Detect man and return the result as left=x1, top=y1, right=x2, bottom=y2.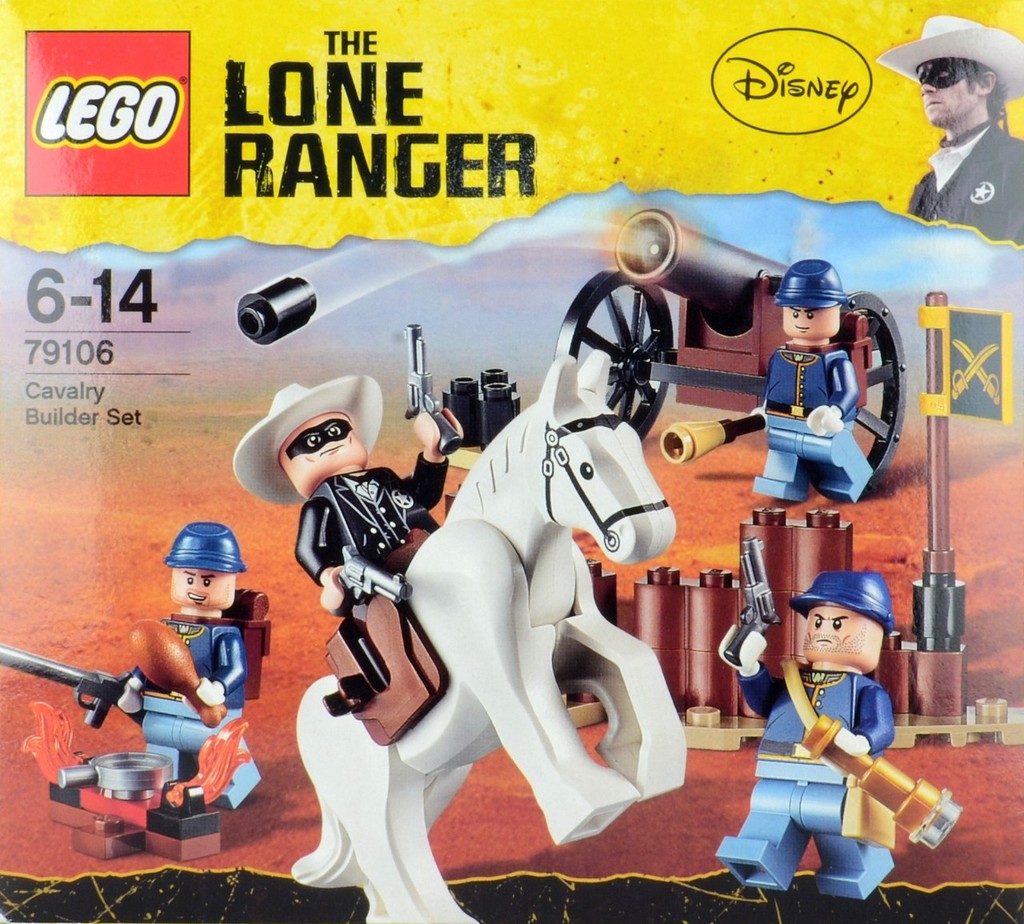
left=238, top=375, right=466, bottom=624.
